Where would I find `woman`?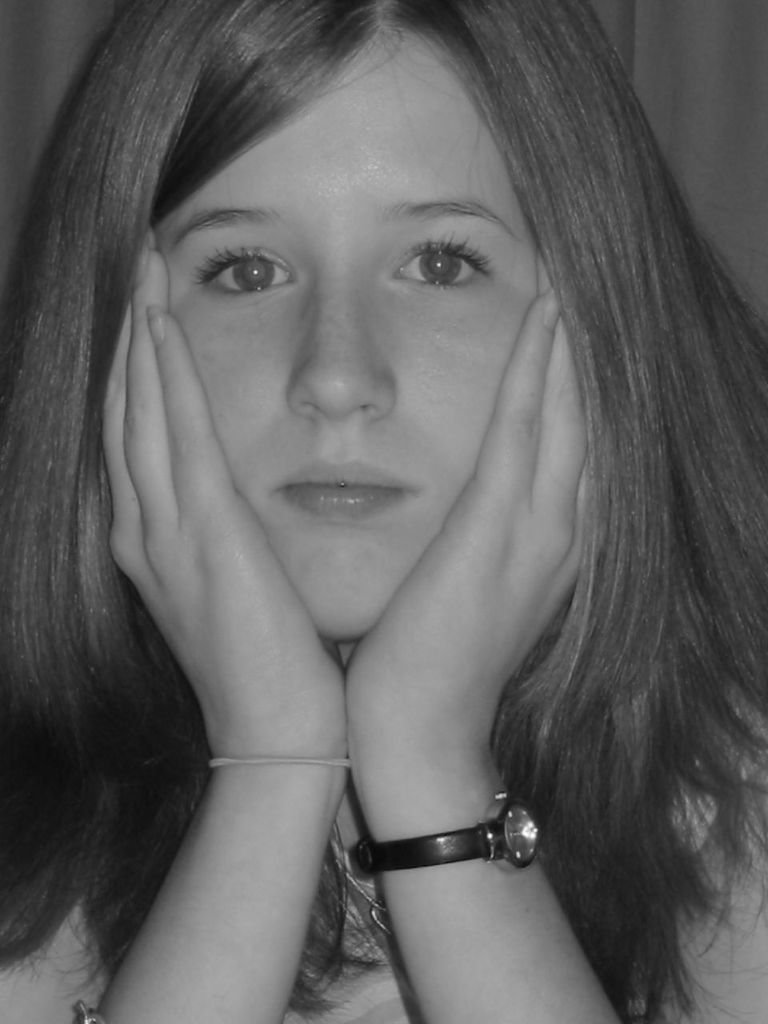
At bbox(0, 0, 767, 1023).
